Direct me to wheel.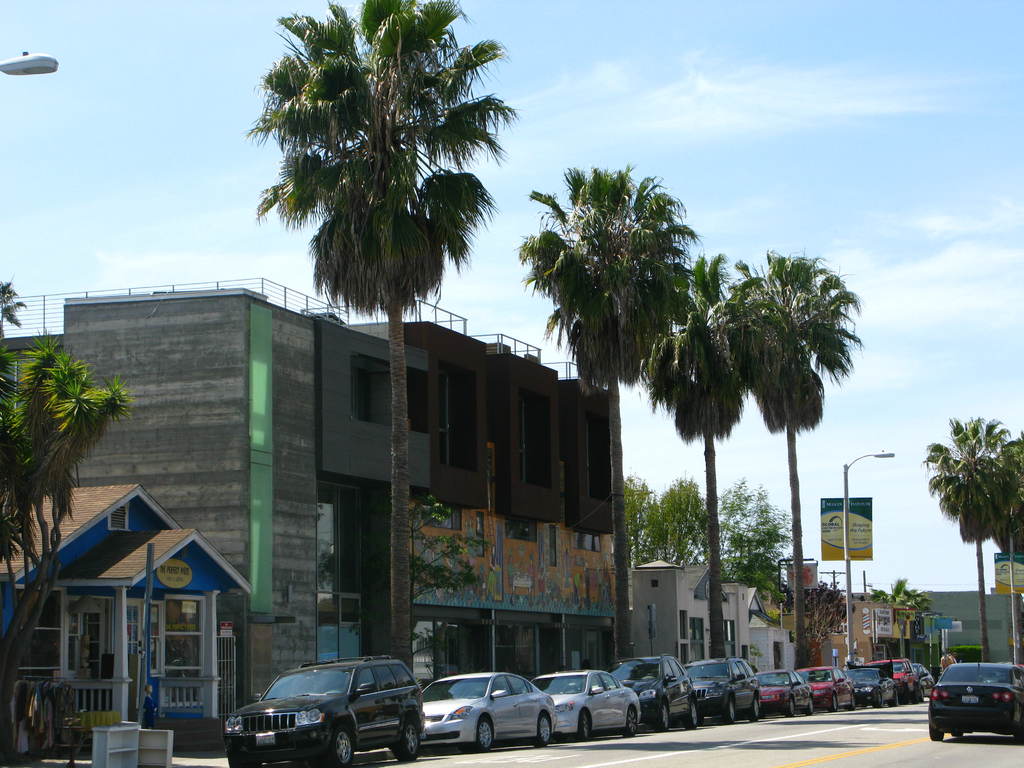
Direction: (x1=390, y1=717, x2=424, y2=766).
